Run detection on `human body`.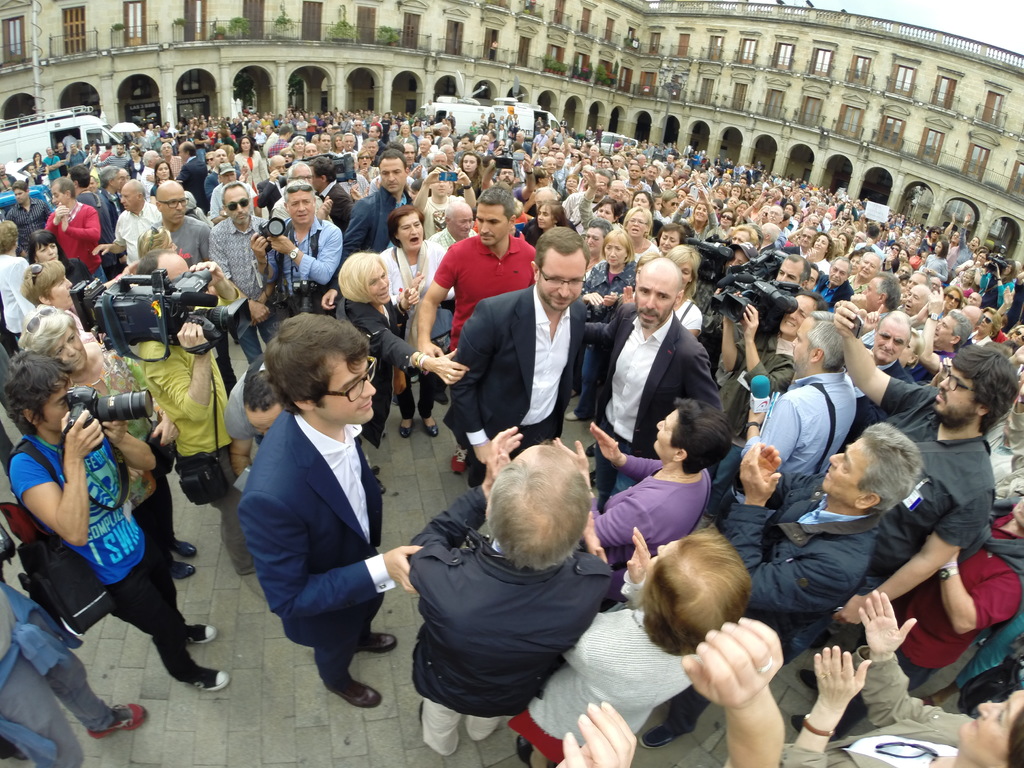
Result: bbox(738, 325, 874, 479).
